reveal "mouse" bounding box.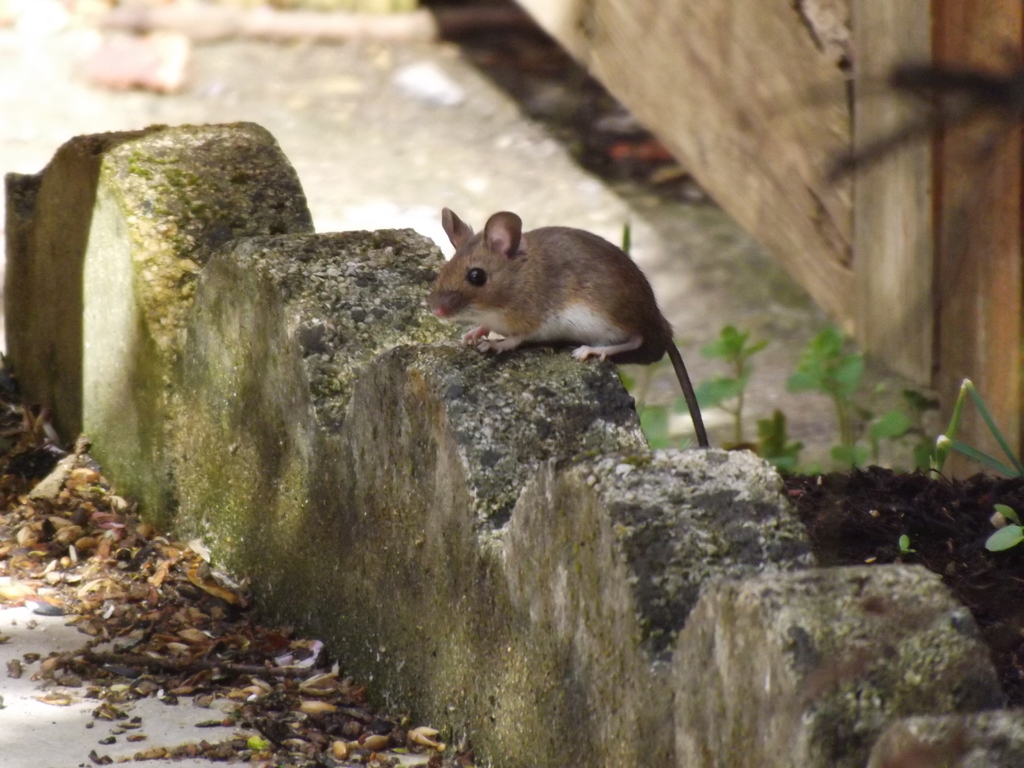
Revealed: select_region(413, 196, 706, 416).
